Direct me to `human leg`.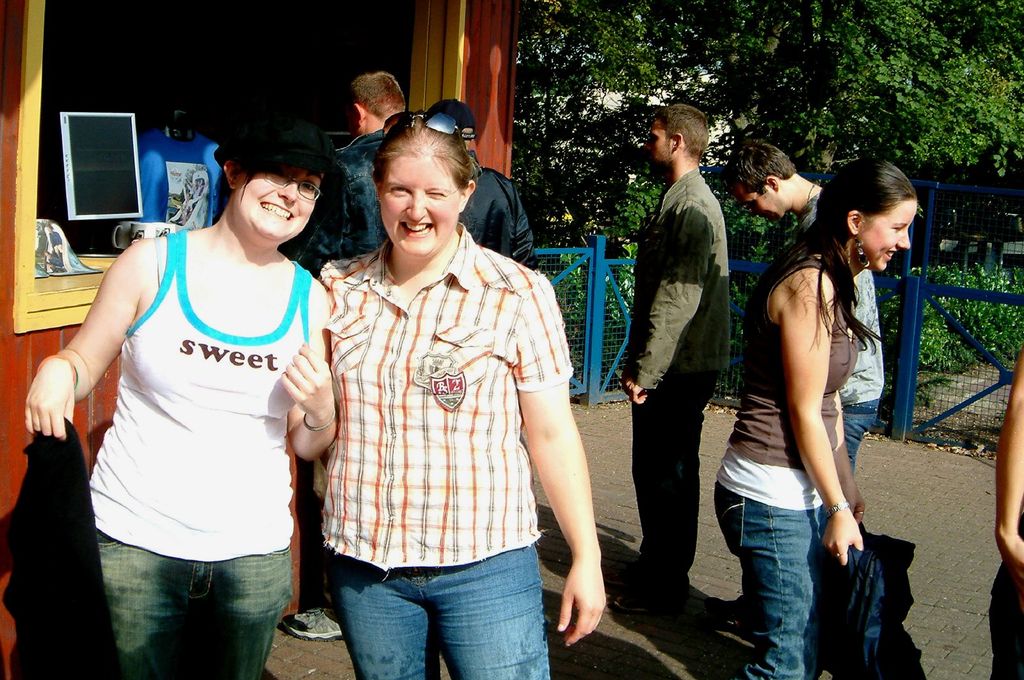
Direction: select_region(430, 516, 551, 679).
